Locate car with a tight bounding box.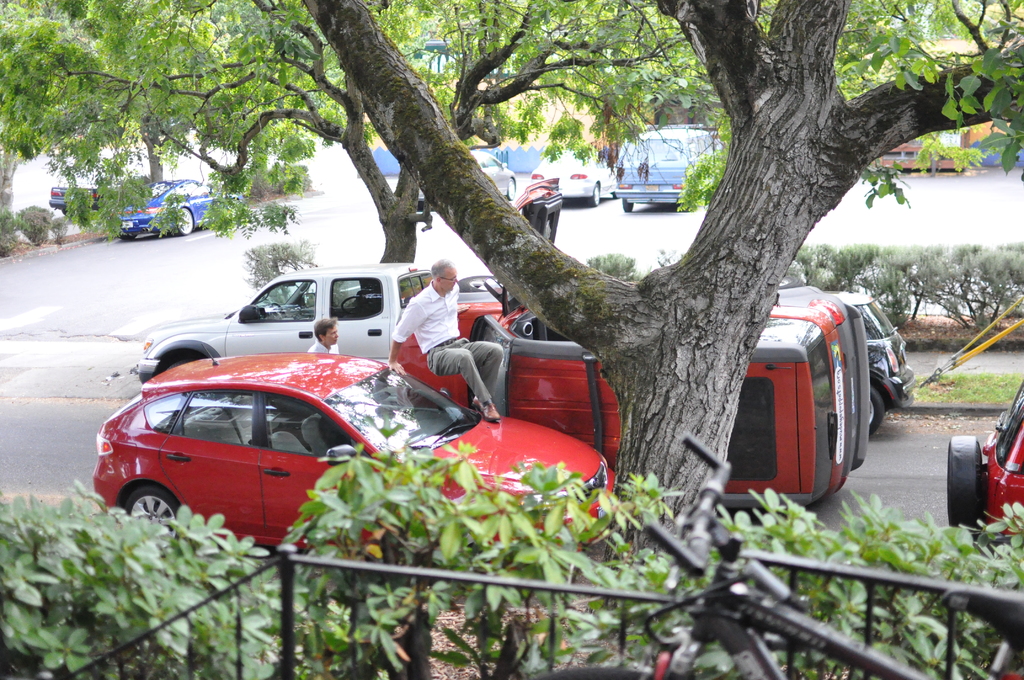
942:379:1023:544.
